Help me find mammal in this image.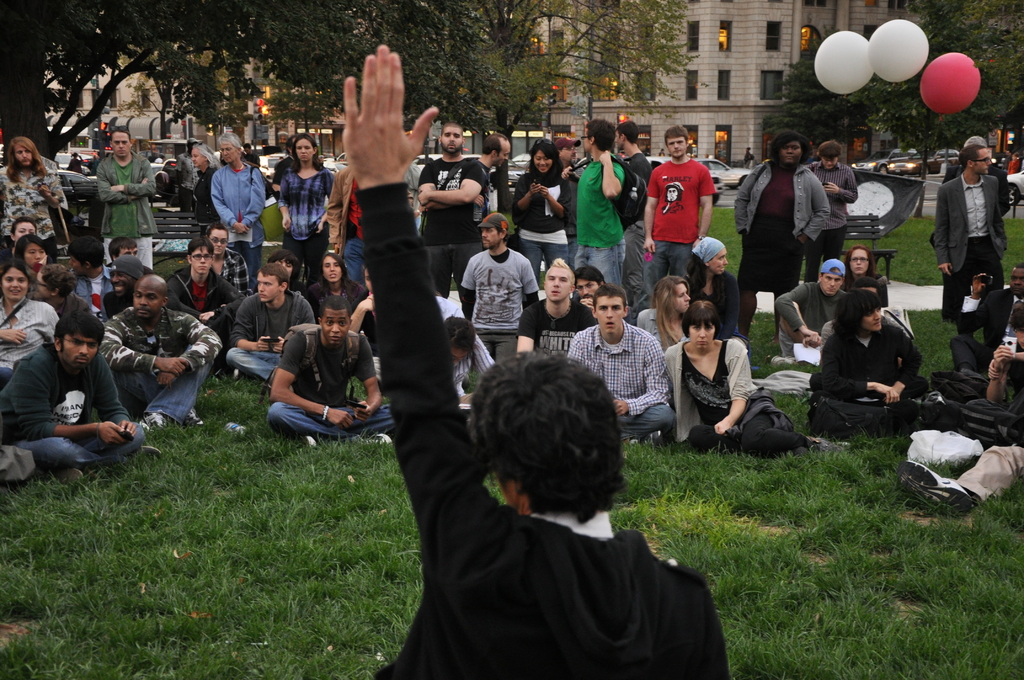
Found it: bbox(445, 311, 497, 414).
